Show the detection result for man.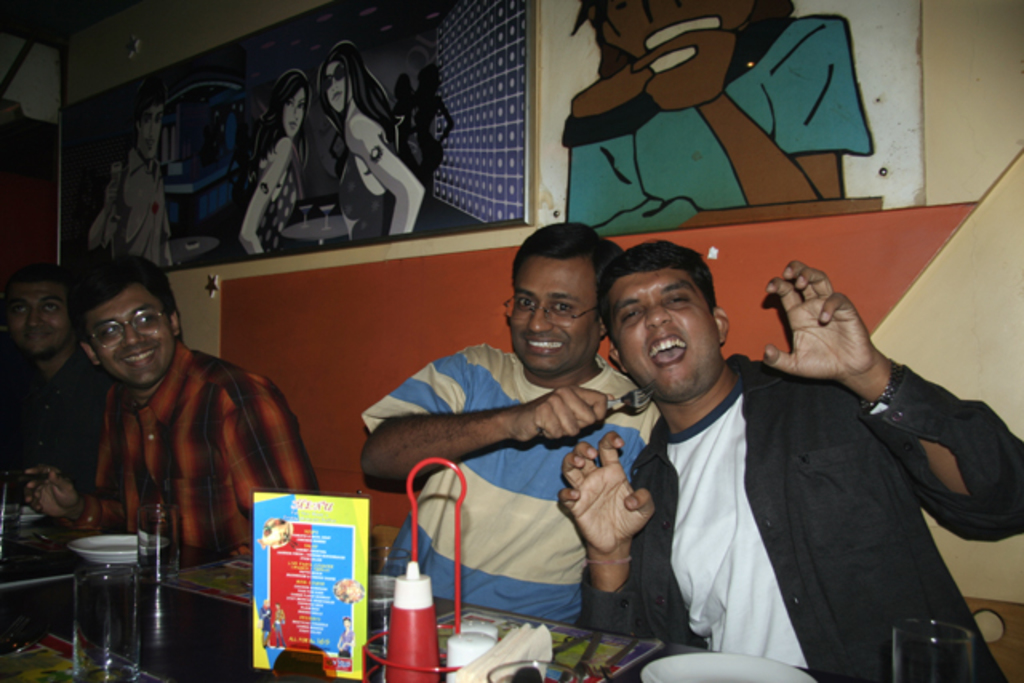
<box>19,254,320,565</box>.
